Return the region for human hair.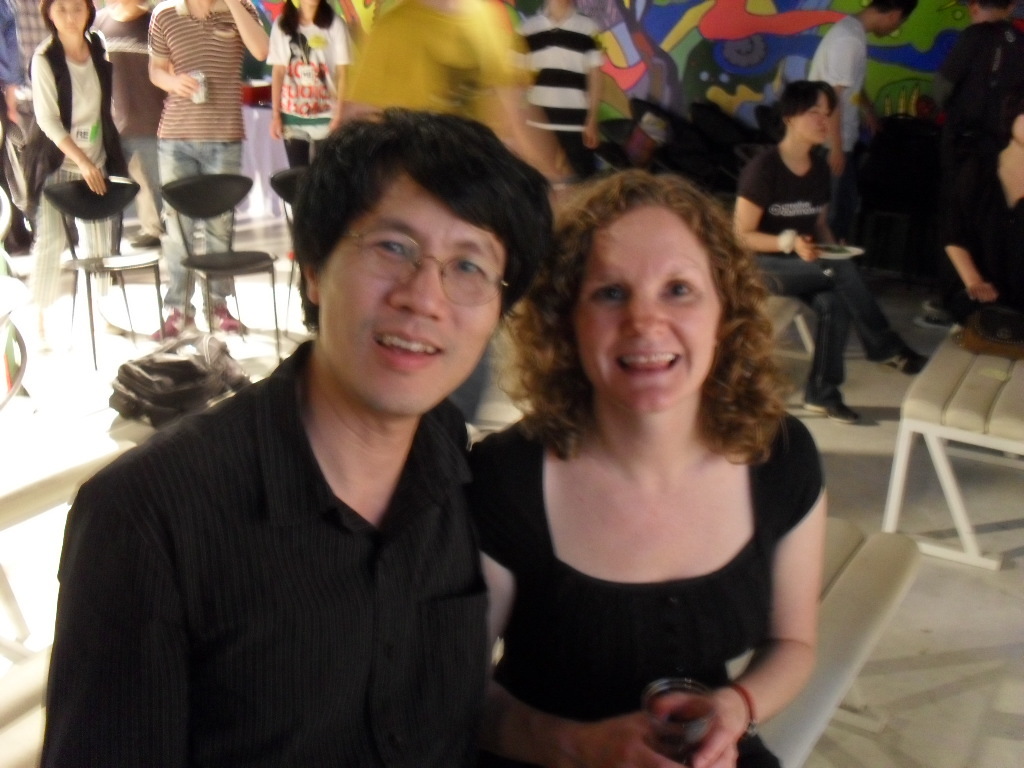
x1=273, y1=0, x2=335, y2=39.
